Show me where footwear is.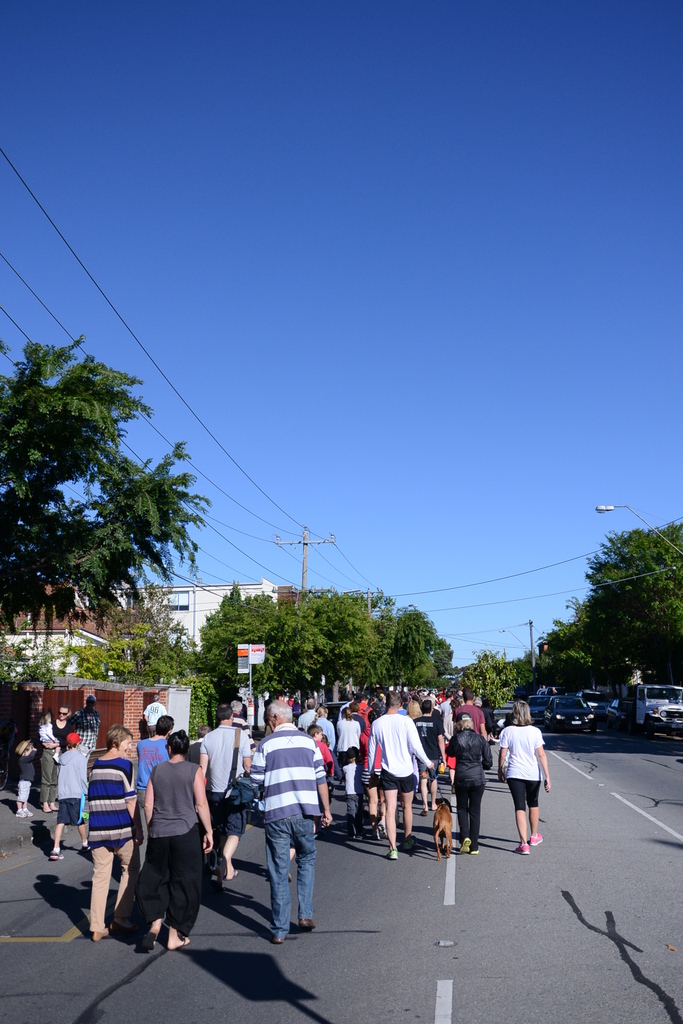
footwear is at (x1=529, y1=831, x2=545, y2=847).
